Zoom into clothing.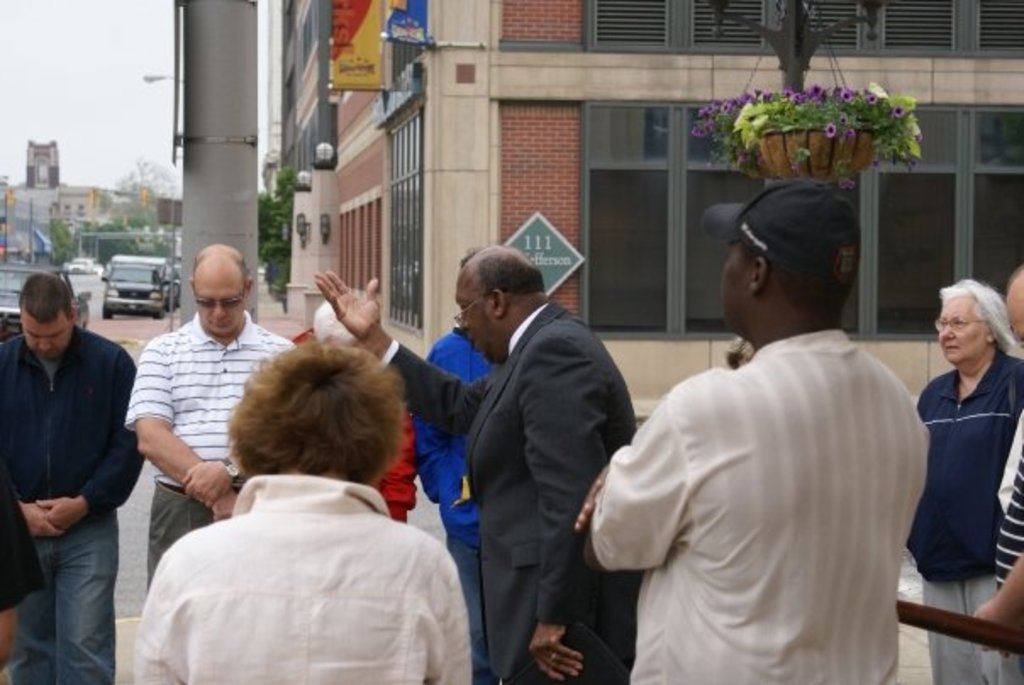
Zoom target: left=0, top=473, right=41, bottom=614.
